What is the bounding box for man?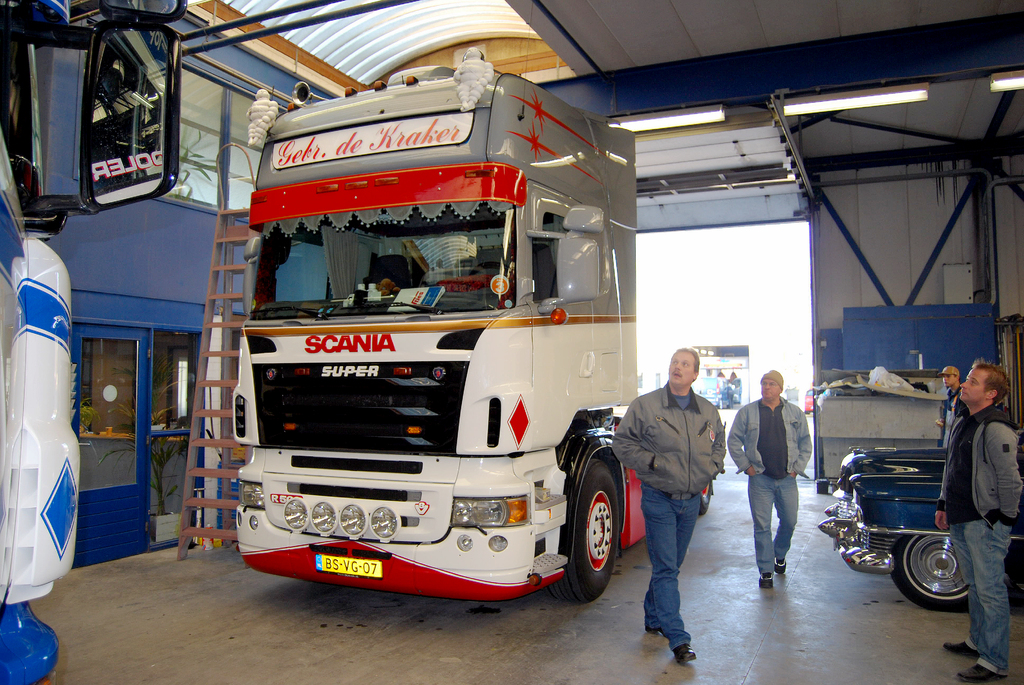
bbox=[609, 343, 727, 662].
